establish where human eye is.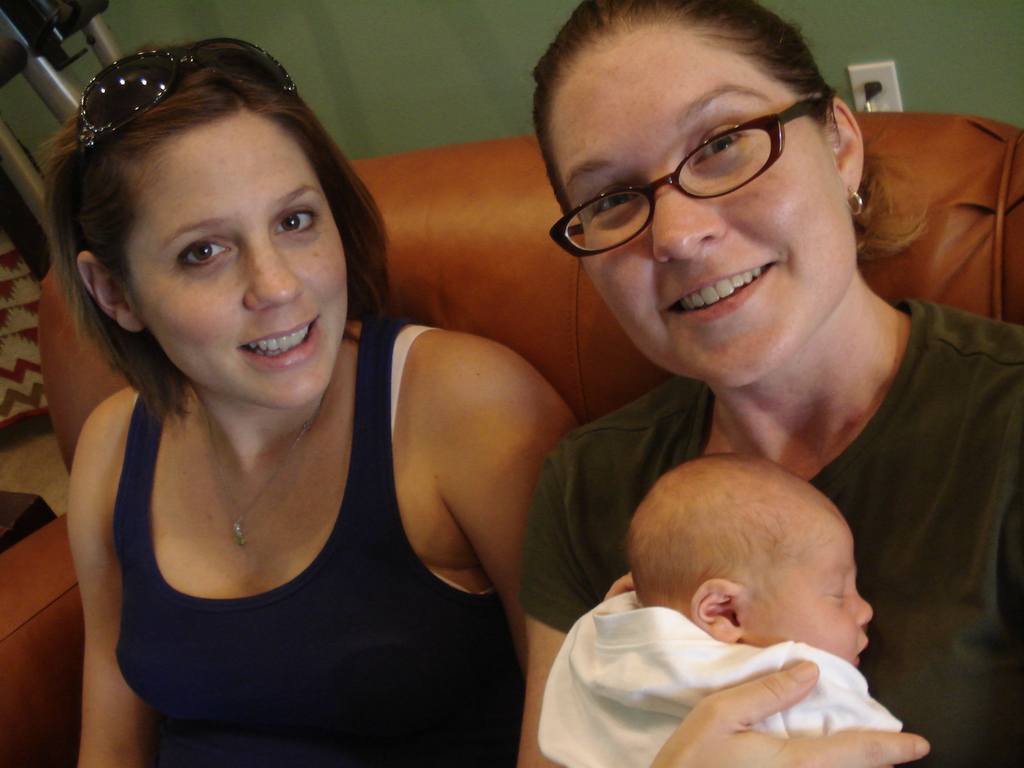
Established at box=[689, 114, 756, 167].
